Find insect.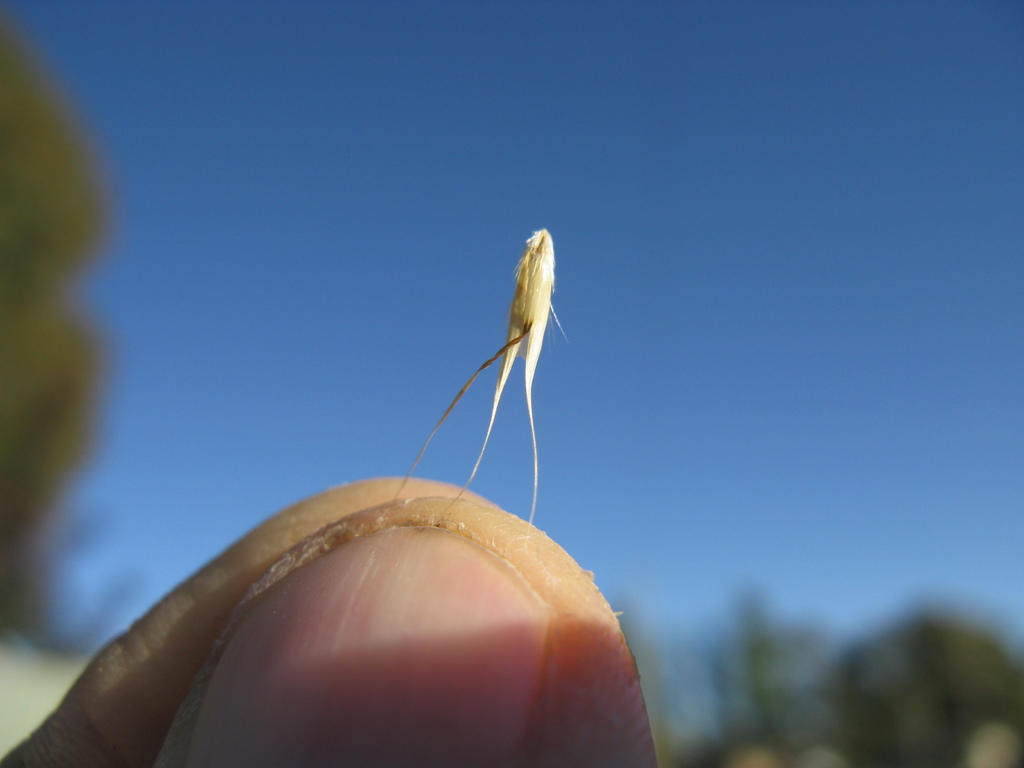
crop(390, 226, 572, 499).
